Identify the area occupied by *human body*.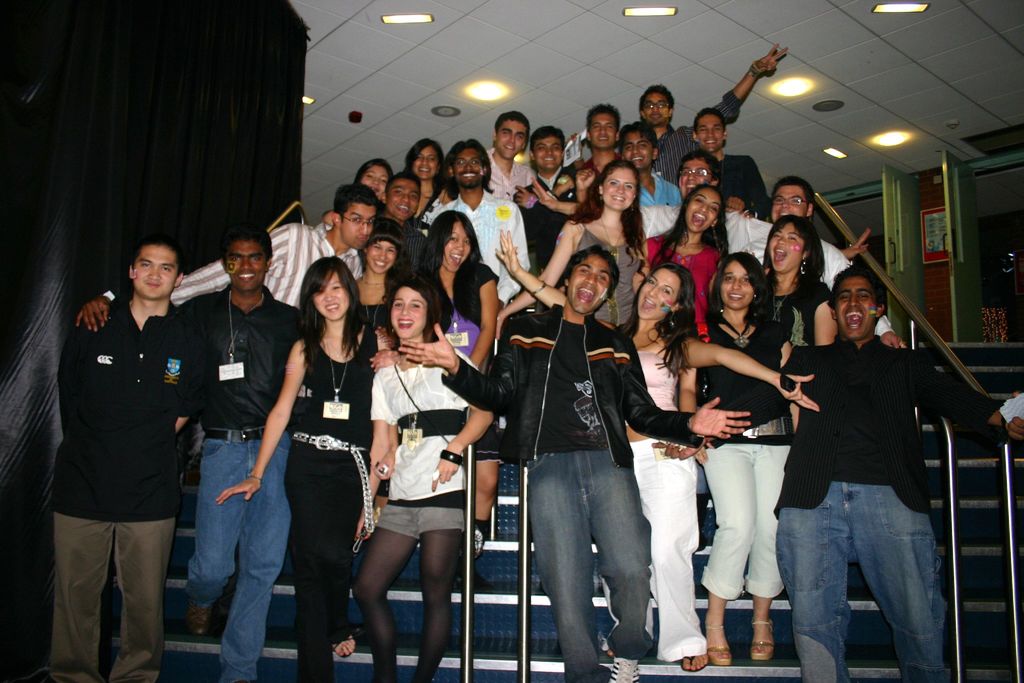
Area: bbox=[757, 210, 838, 434].
